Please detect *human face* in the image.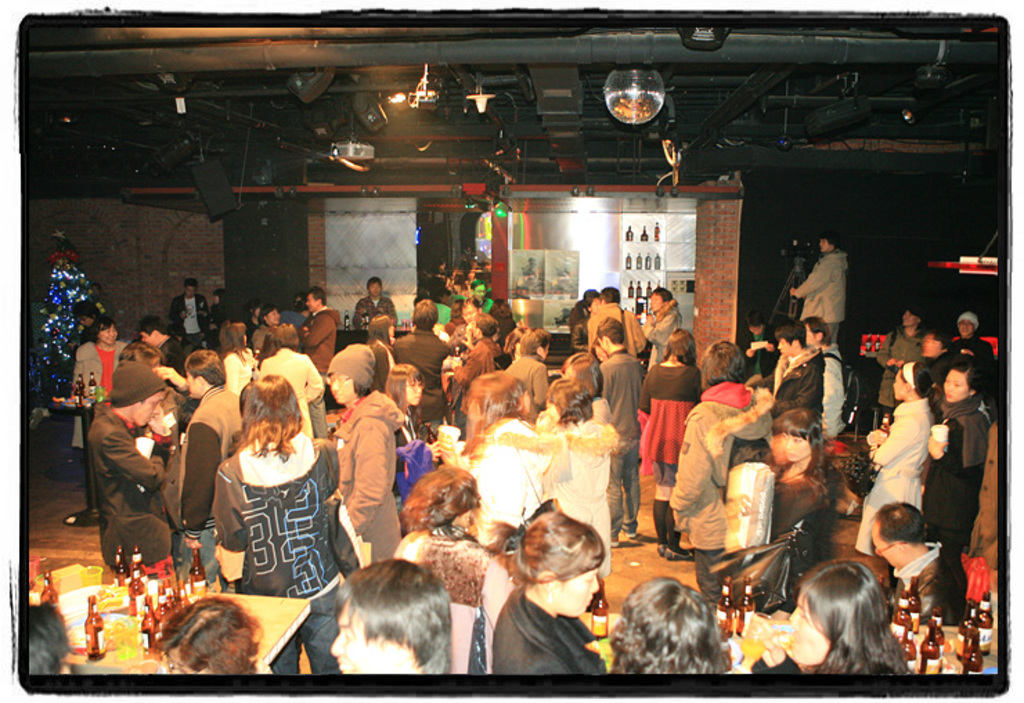
(left=556, top=569, right=605, bottom=616).
